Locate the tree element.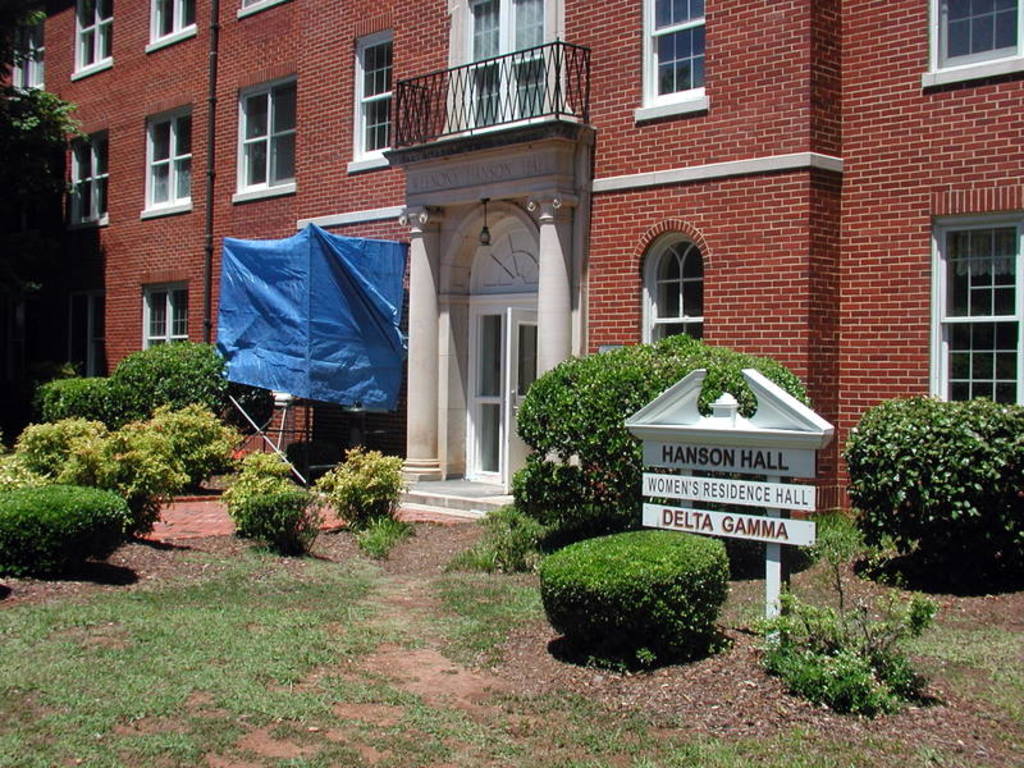
Element bbox: 0,0,101,451.
